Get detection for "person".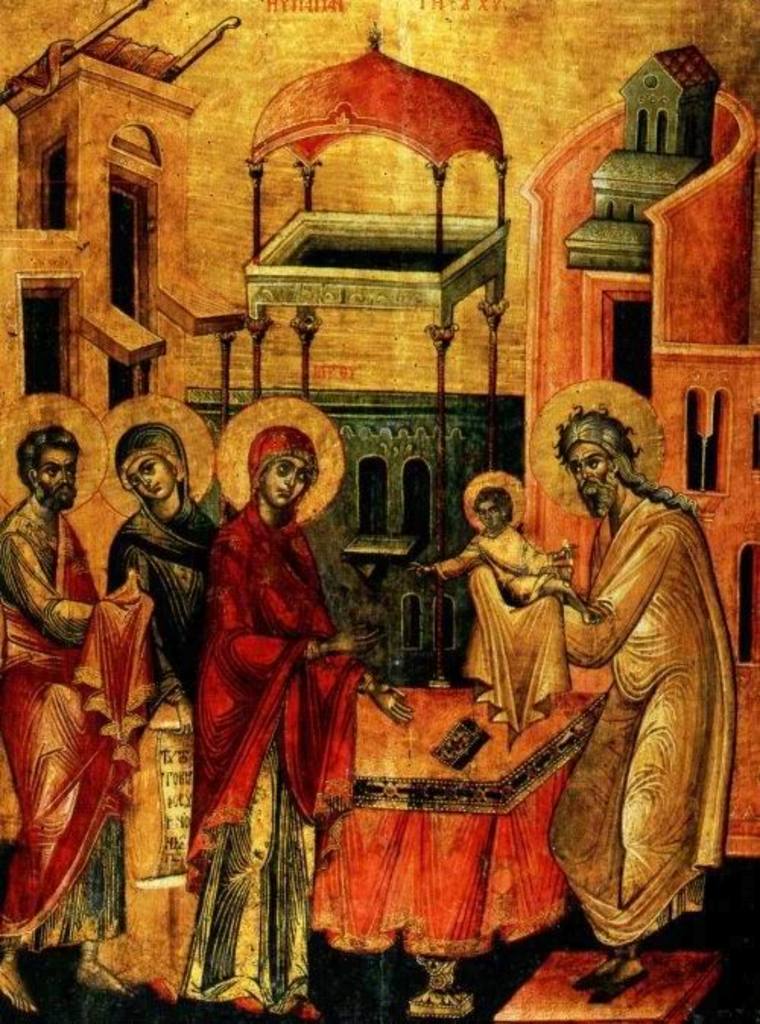
Detection: 87/387/230/998.
